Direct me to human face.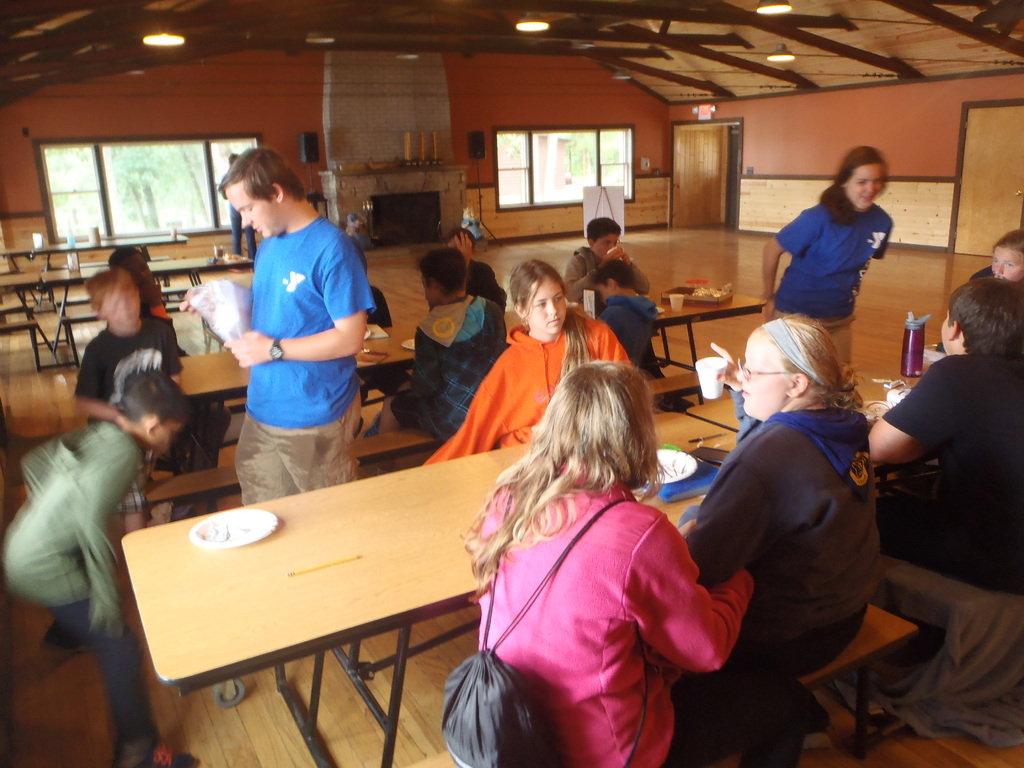
Direction: 736 332 793 425.
